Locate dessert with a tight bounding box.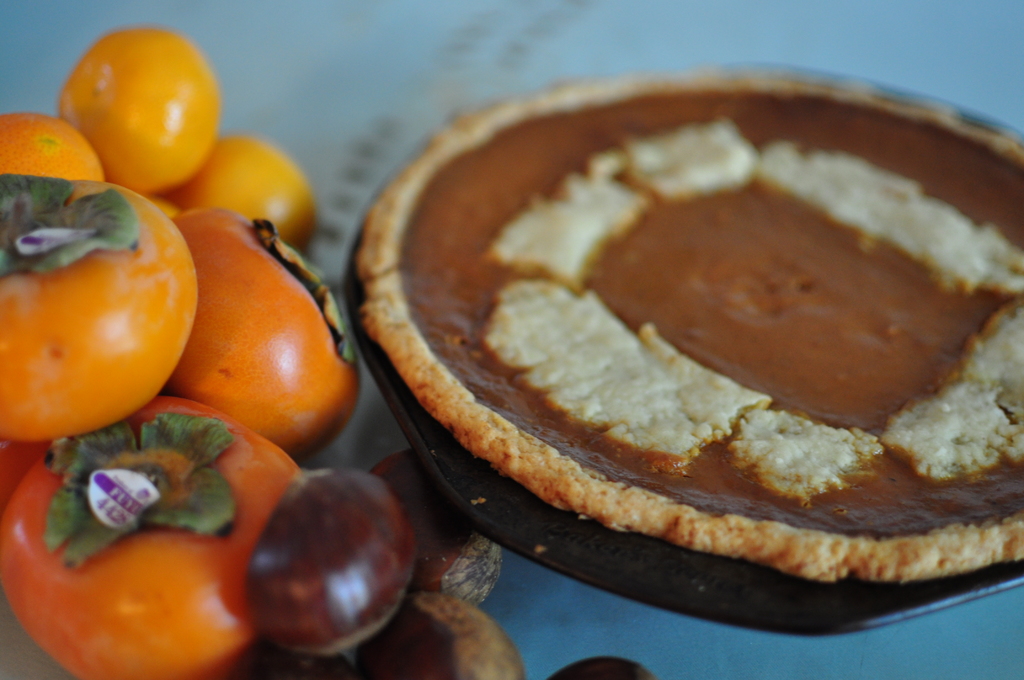
<bbox>367, 73, 1021, 612</bbox>.
